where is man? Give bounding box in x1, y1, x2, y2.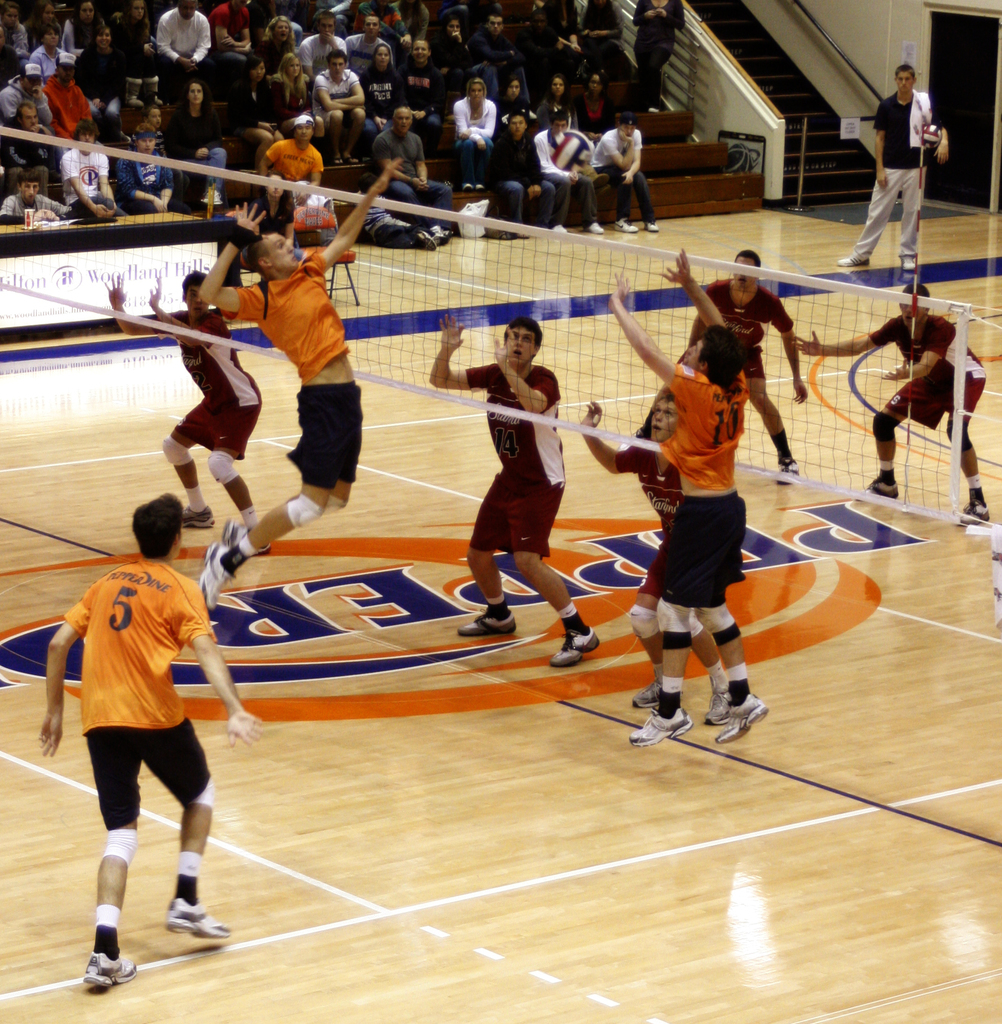
40, 52, 103, 178.
